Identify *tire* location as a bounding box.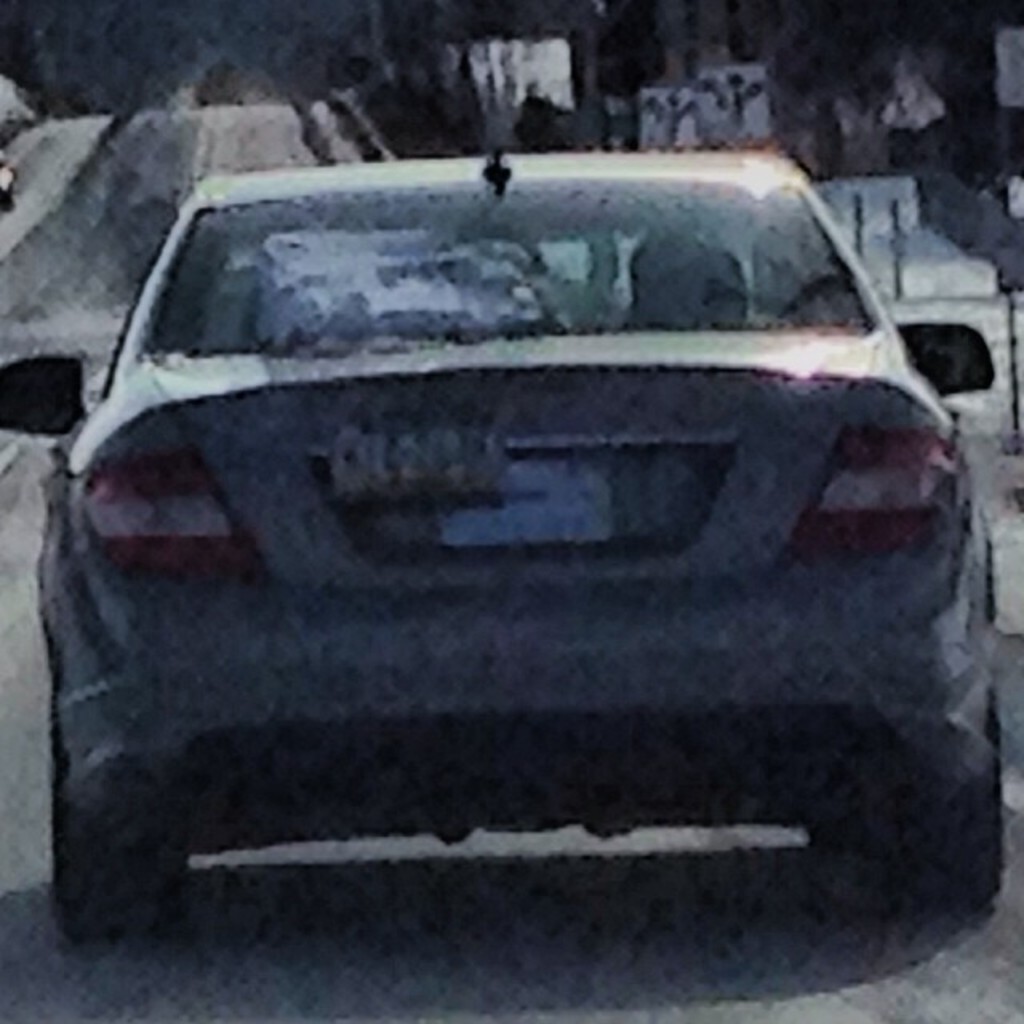
bbox(805, 686, 1010, 910).
